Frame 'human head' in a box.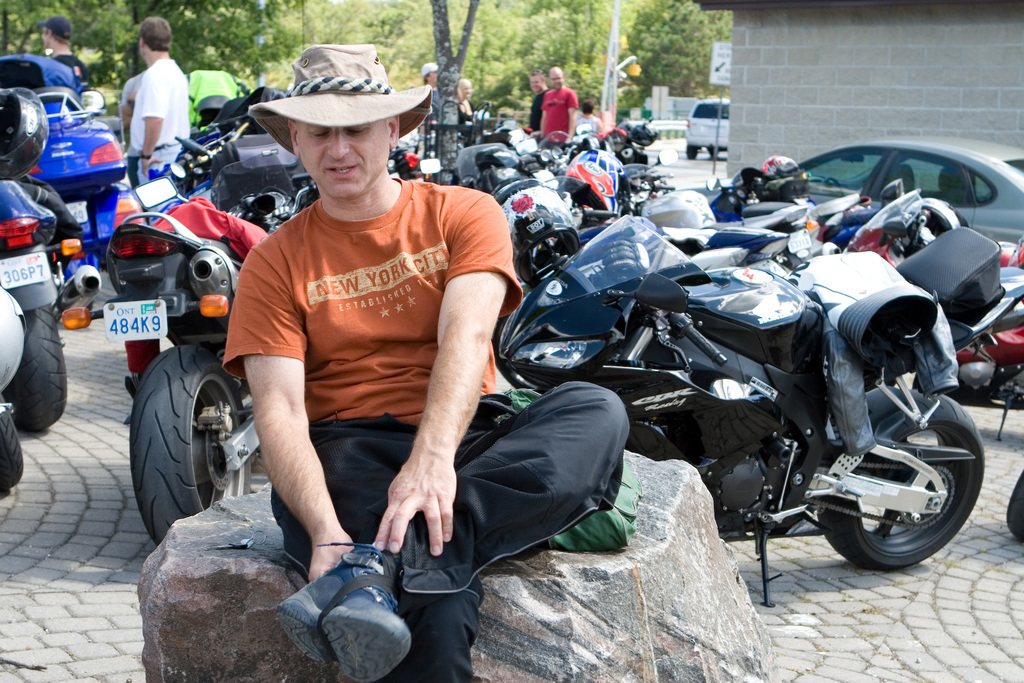
[x1=423, y1=61, x2=439, y2=88].
